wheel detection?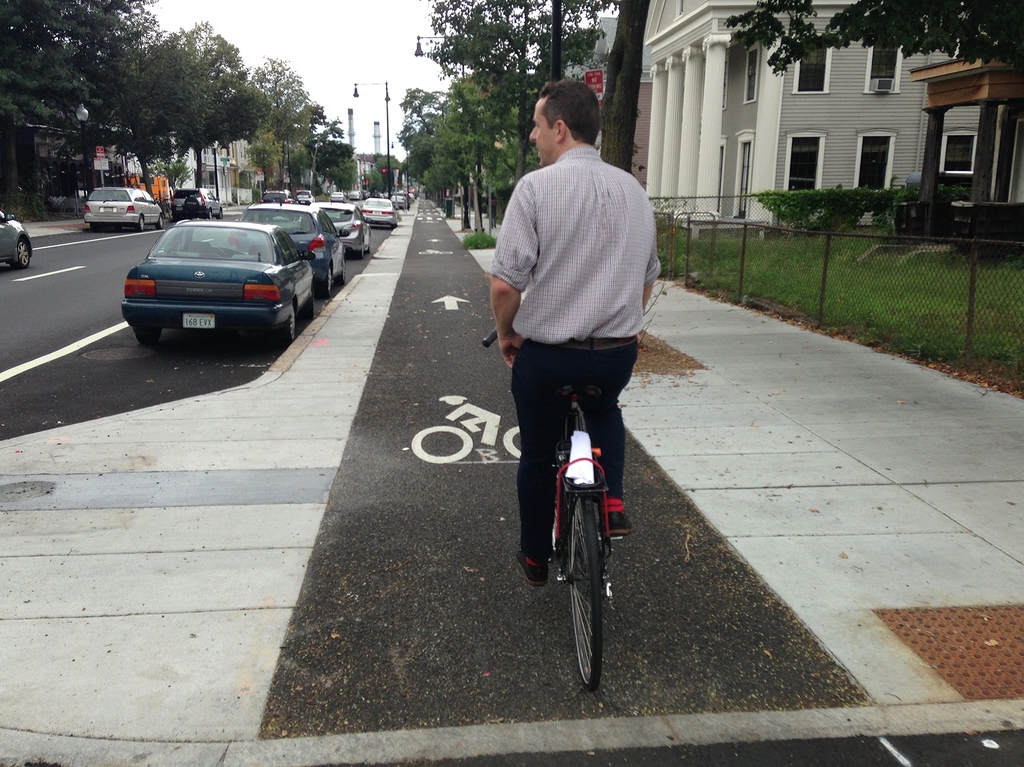
340:259:346:283
